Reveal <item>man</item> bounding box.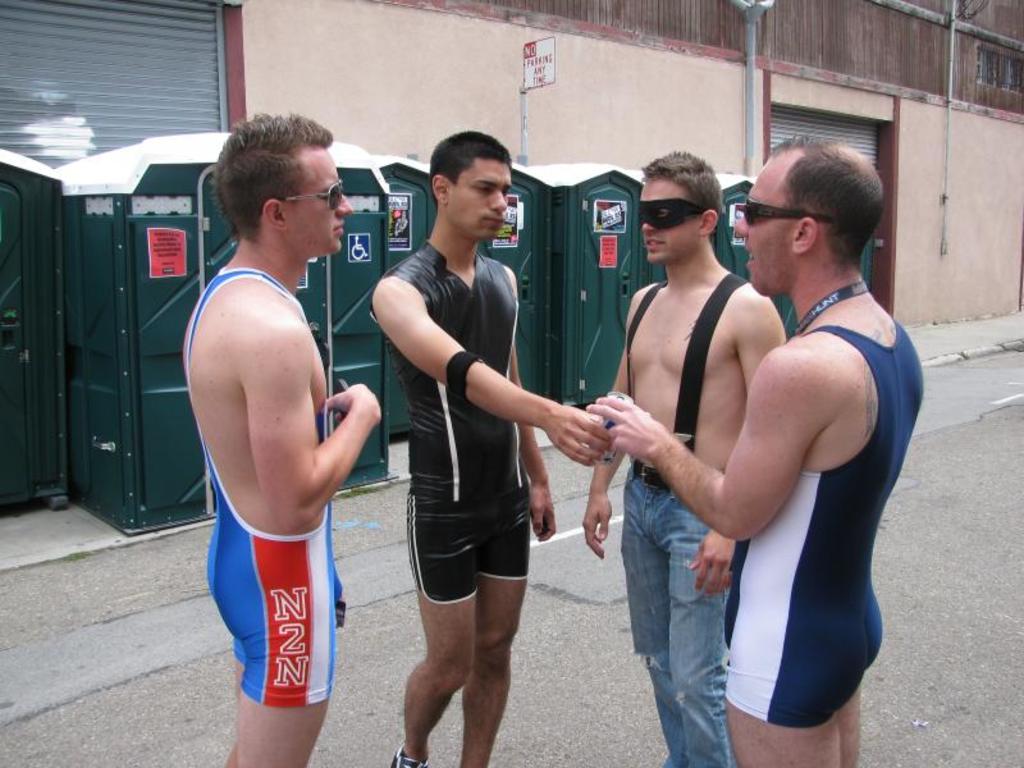
Revealed: detection(175, 114, 378, 767).
